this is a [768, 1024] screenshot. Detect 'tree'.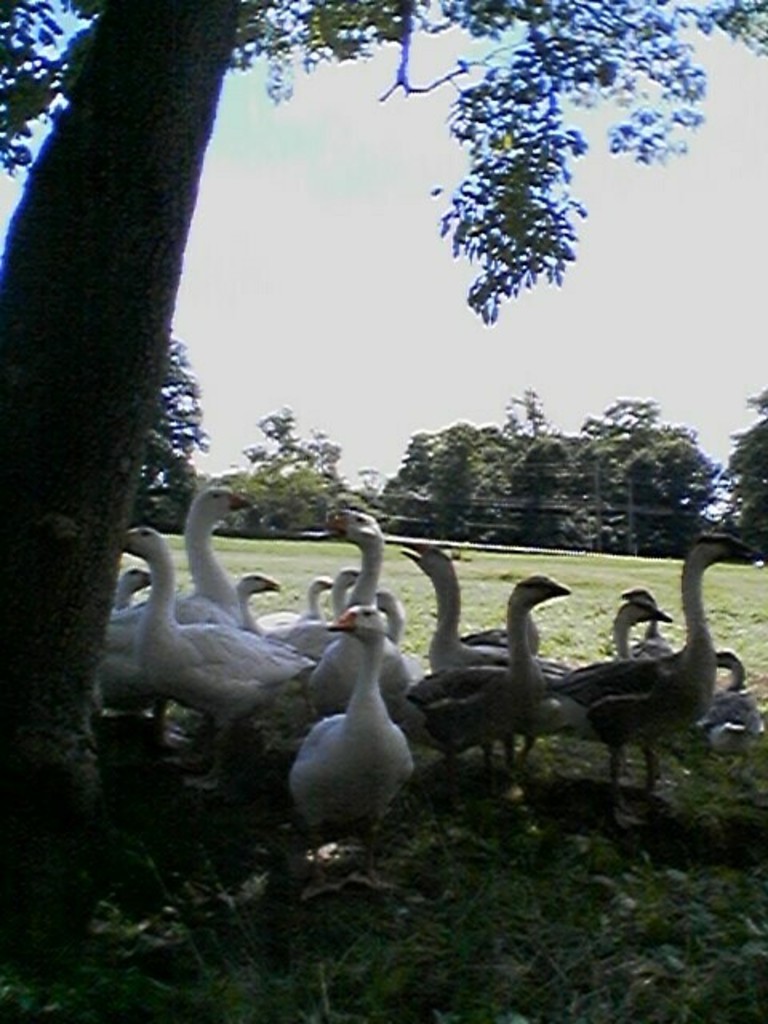
(0,0,766,909).
